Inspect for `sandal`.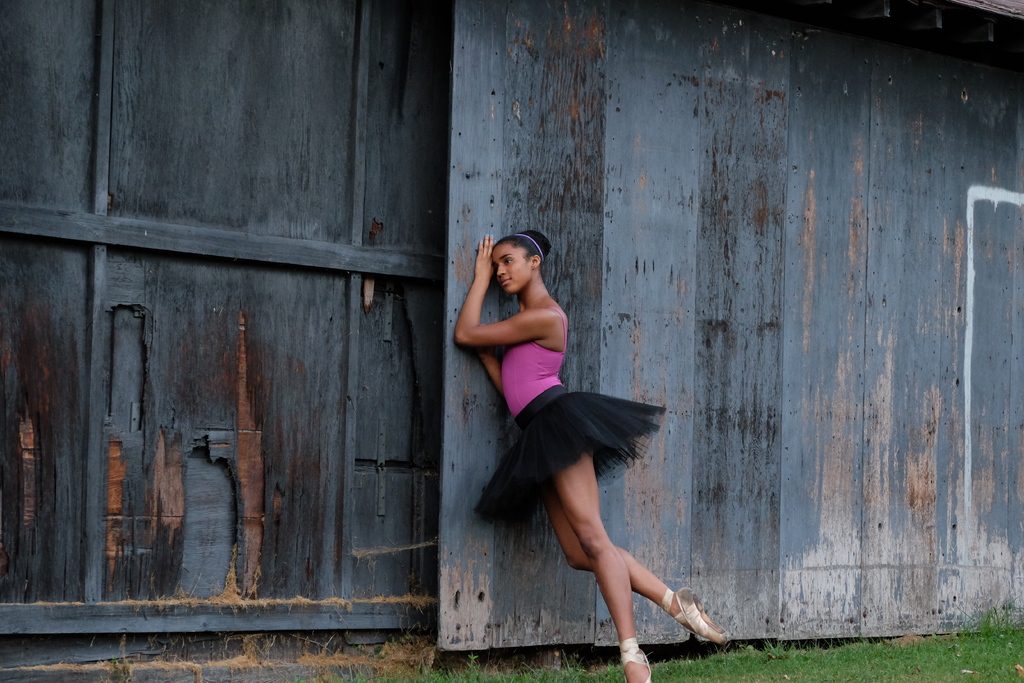
Inspection: bbox(657, 585, 729, 641).
